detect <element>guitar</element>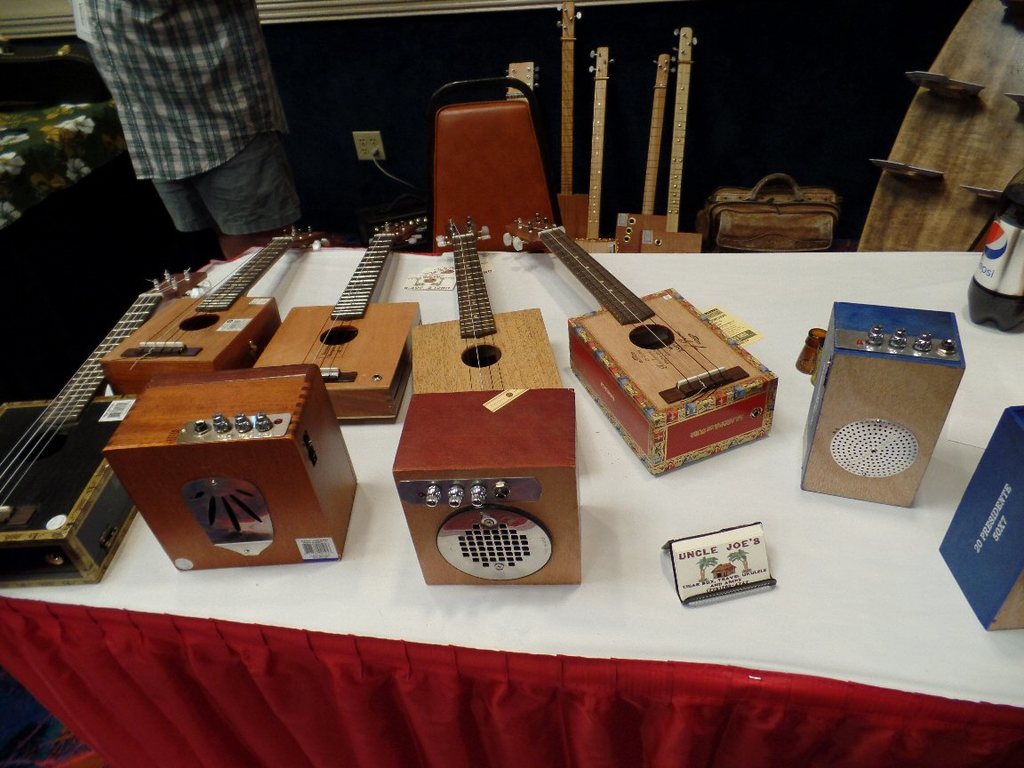
[248,212,436,428]
